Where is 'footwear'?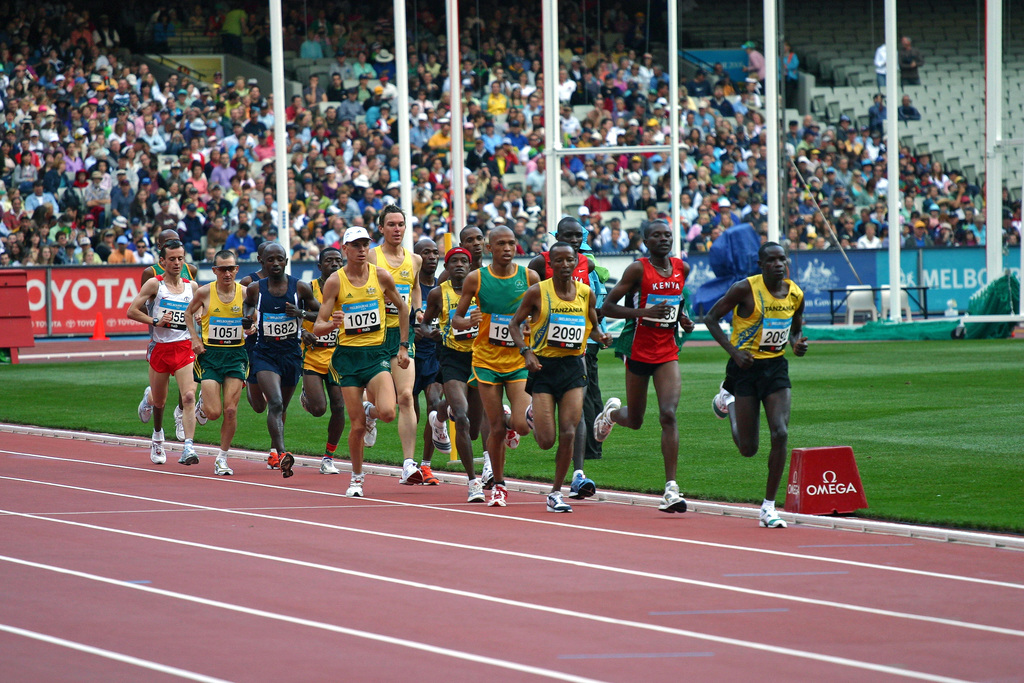
locate(348, 482, 363, 498).
